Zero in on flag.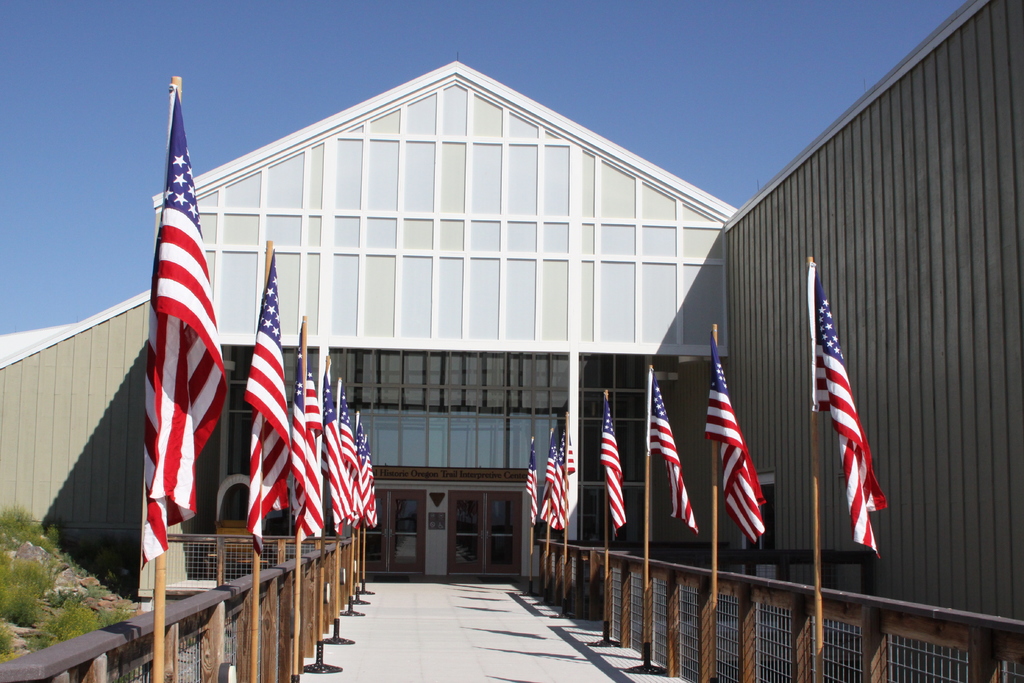
Zeroed in: x1=532 y1=414 x2=557 y2=528.
